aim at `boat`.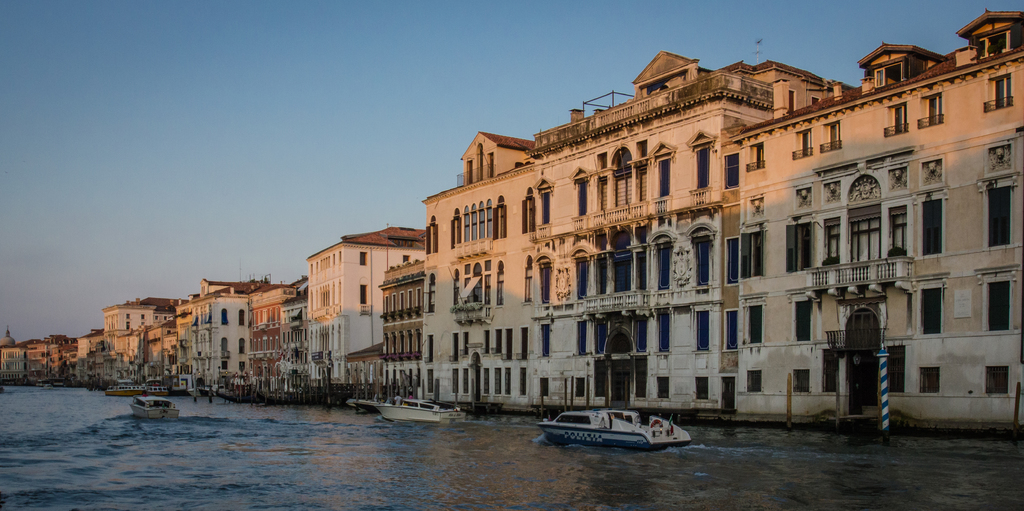
Aimed at (left=129, top=394, right=180, bottom=418).
